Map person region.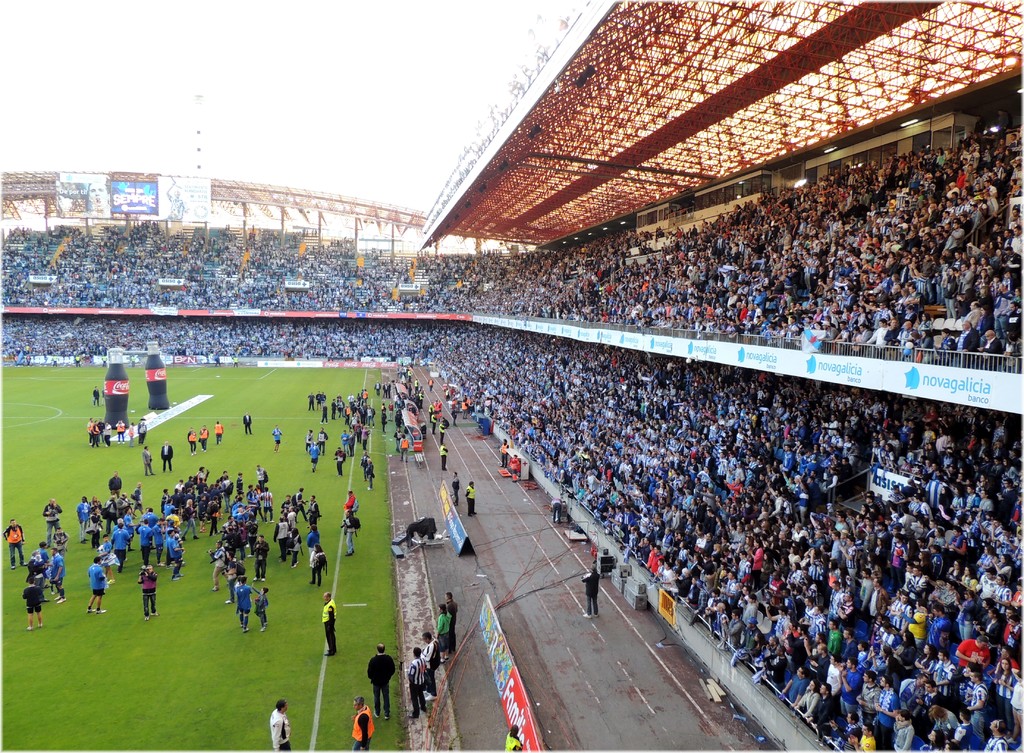
Mapped to locate(466, 481, 476, 513).
